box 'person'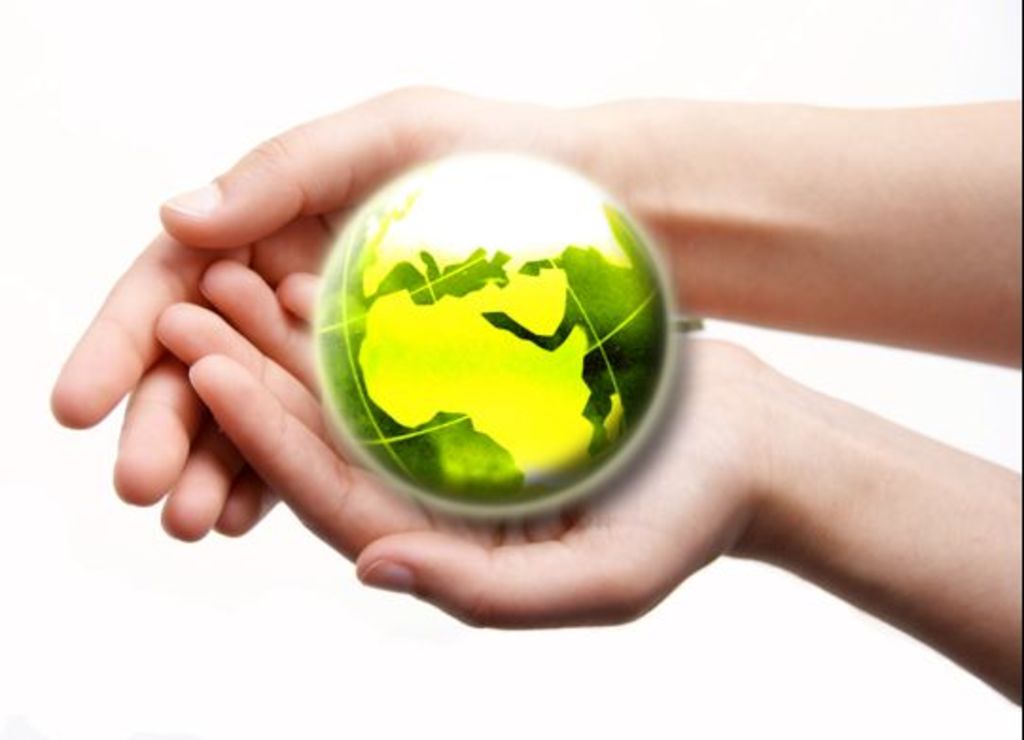
<region>62, 81, 1022, 712</region>
